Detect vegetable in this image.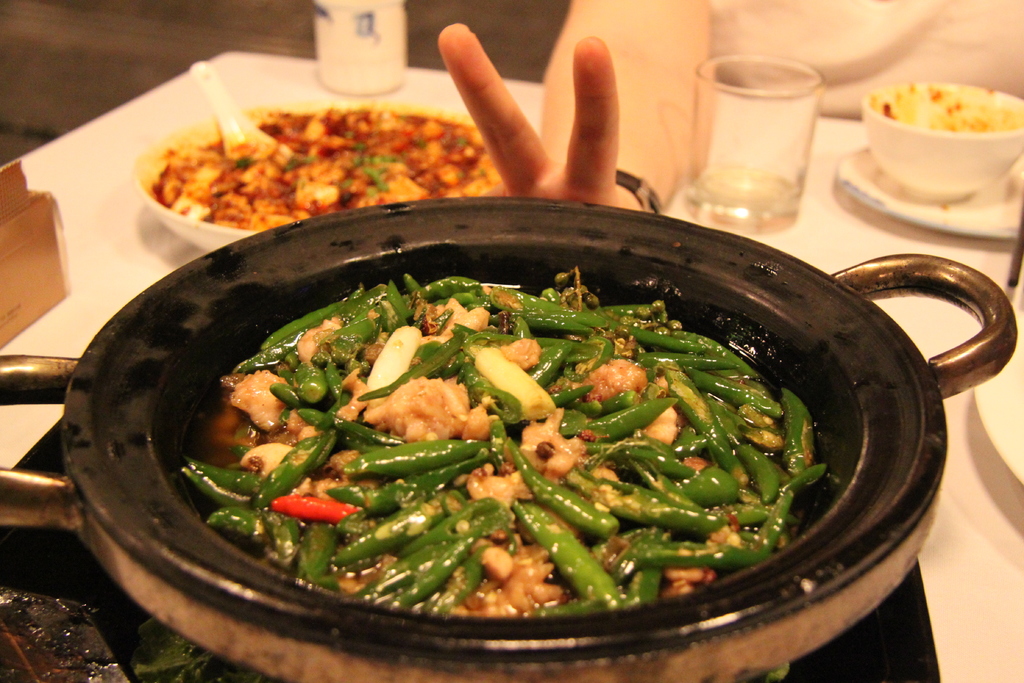
Detection: 523, 595, 625, 618.
